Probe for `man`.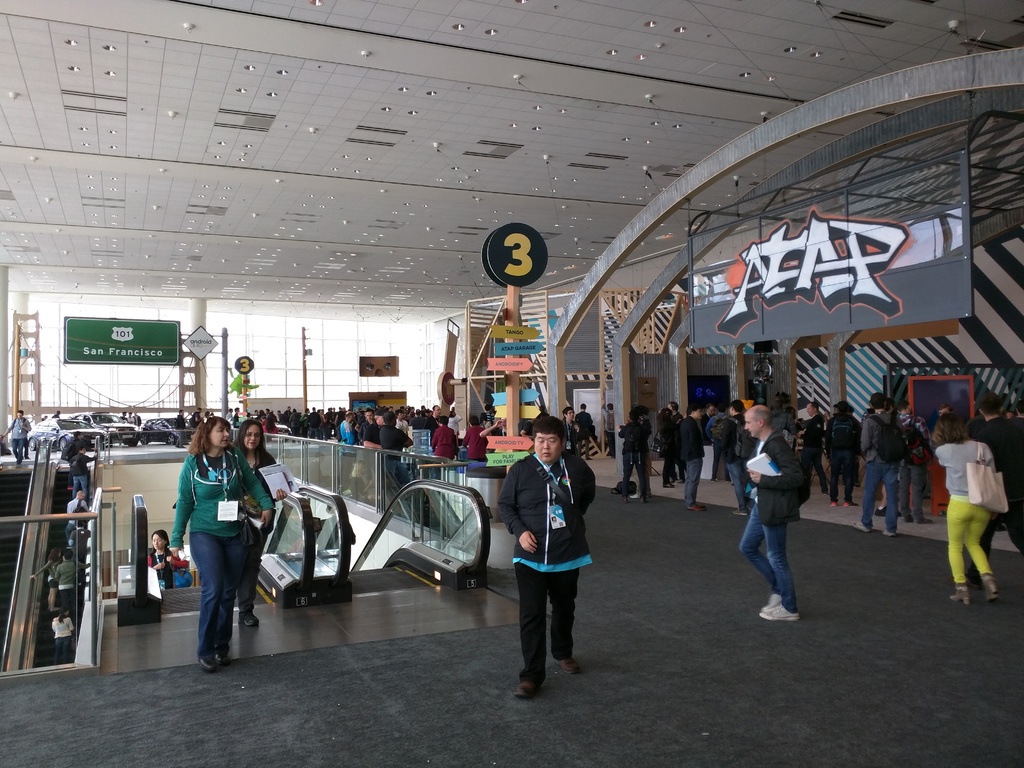
Probe result: {"left": 337, "top": 412, "right": 357, "bottom": 442}.
